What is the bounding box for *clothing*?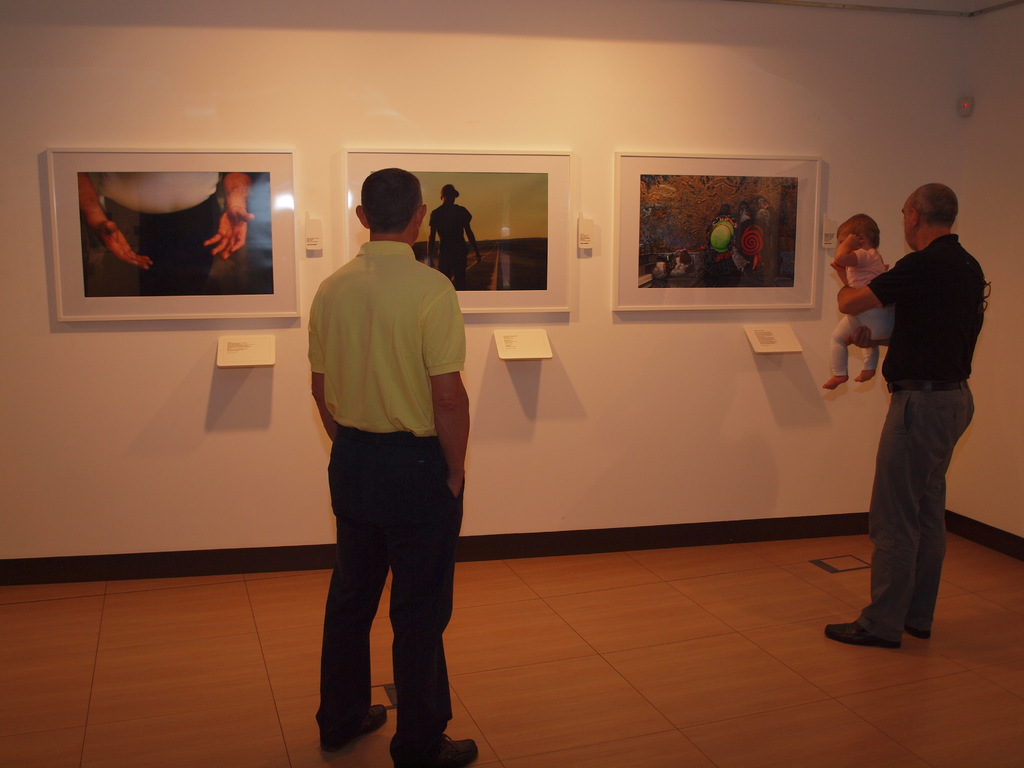
<region>93, 172, 222, 297</region>.
